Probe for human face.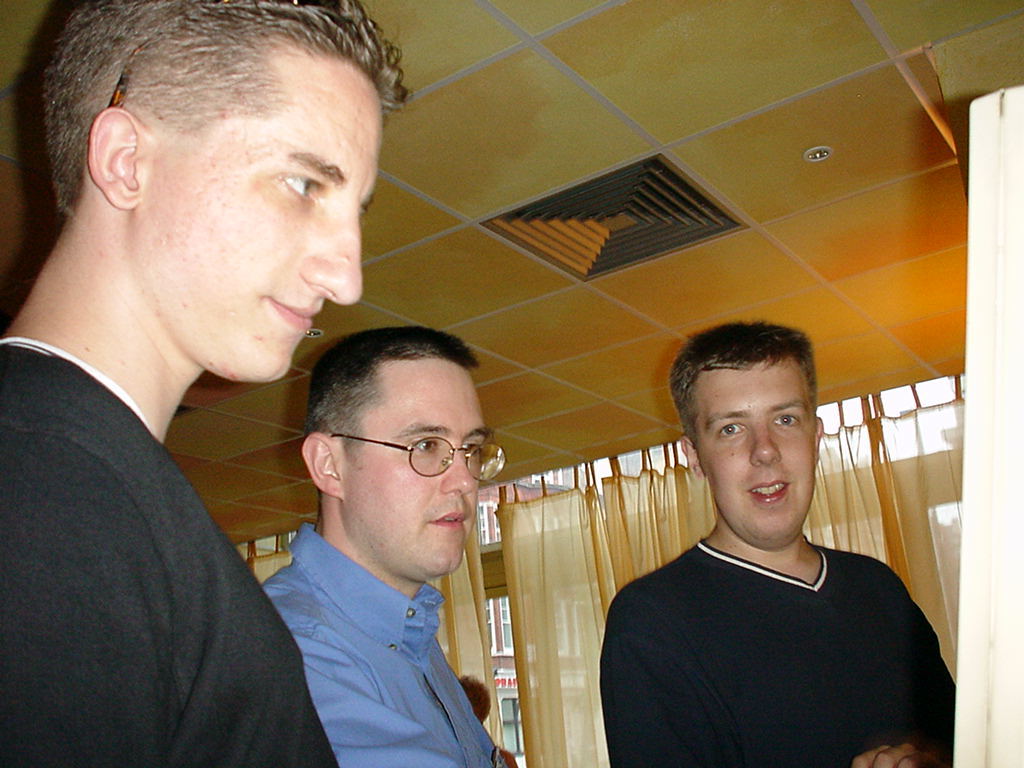
Probe result: crop(691, 356, 817, 543).
